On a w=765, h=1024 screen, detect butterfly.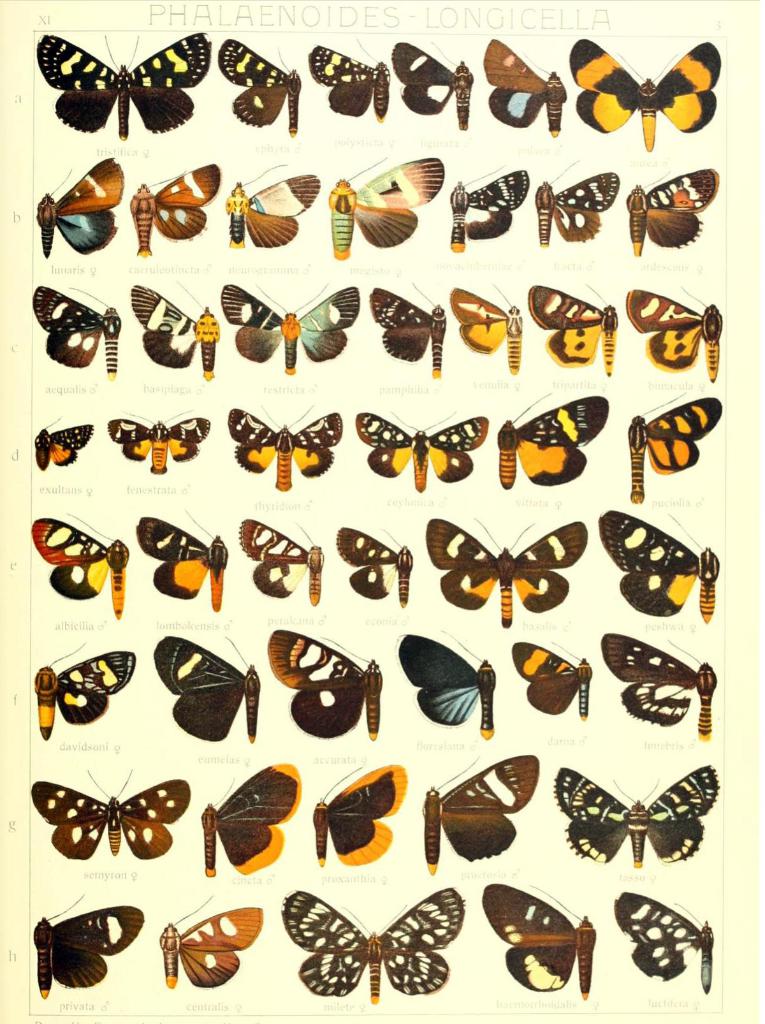
x1=367, y1=288, x2=448, y2=372.
